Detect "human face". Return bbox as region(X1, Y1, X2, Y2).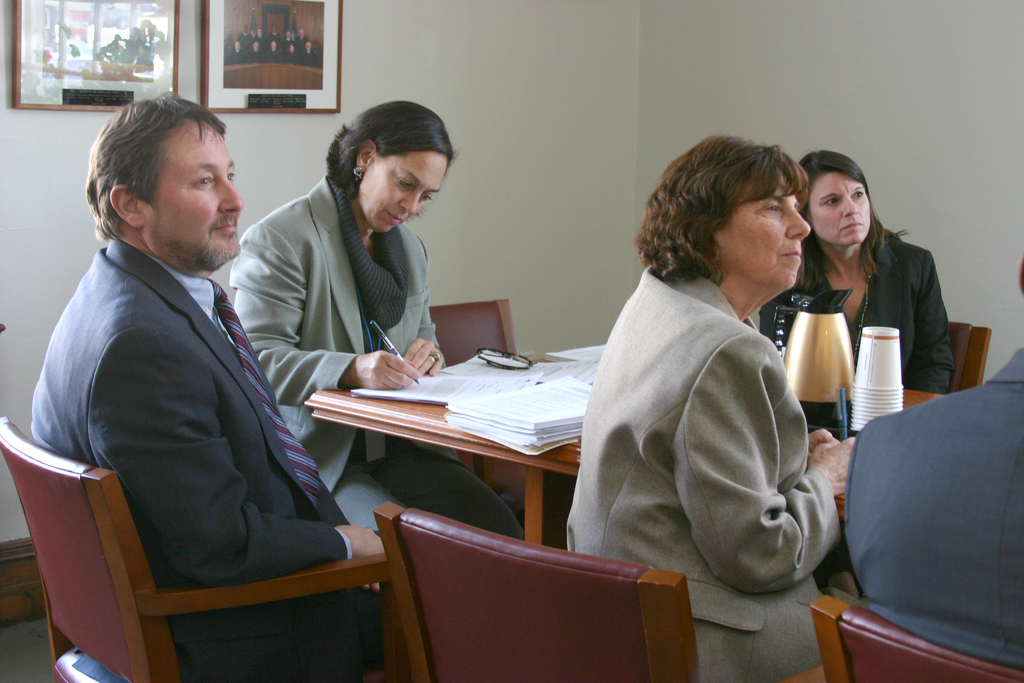
region(359, 152, 447, 229).
